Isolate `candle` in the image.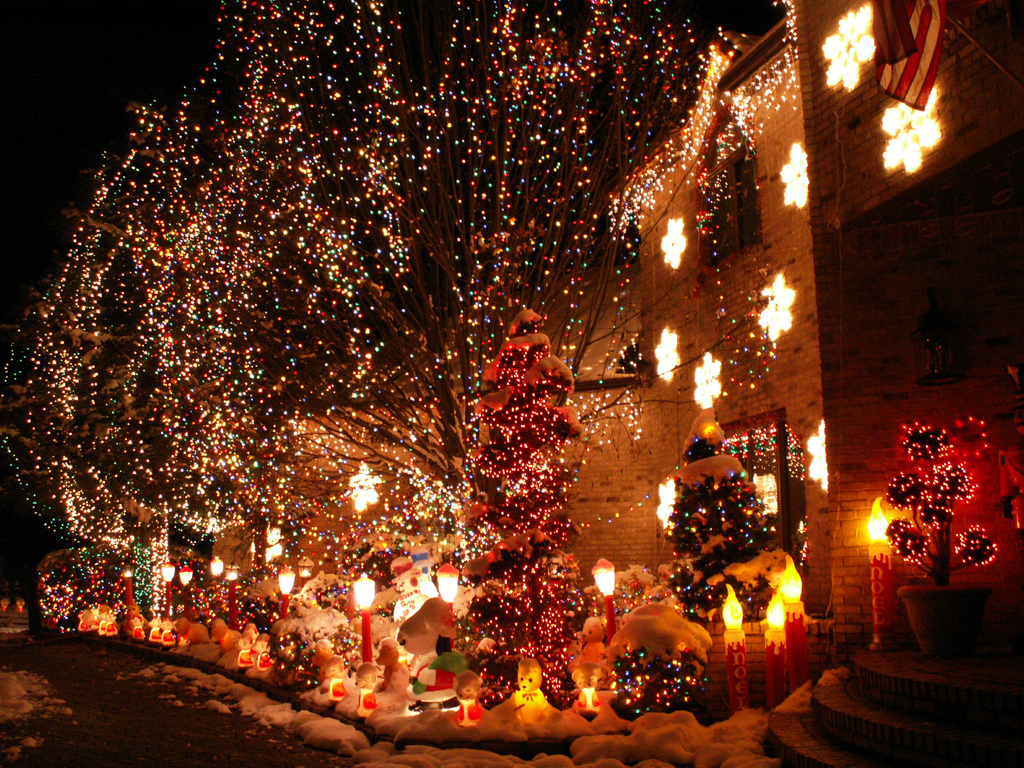
Isolated region: region(773, 556, 807, 683).
